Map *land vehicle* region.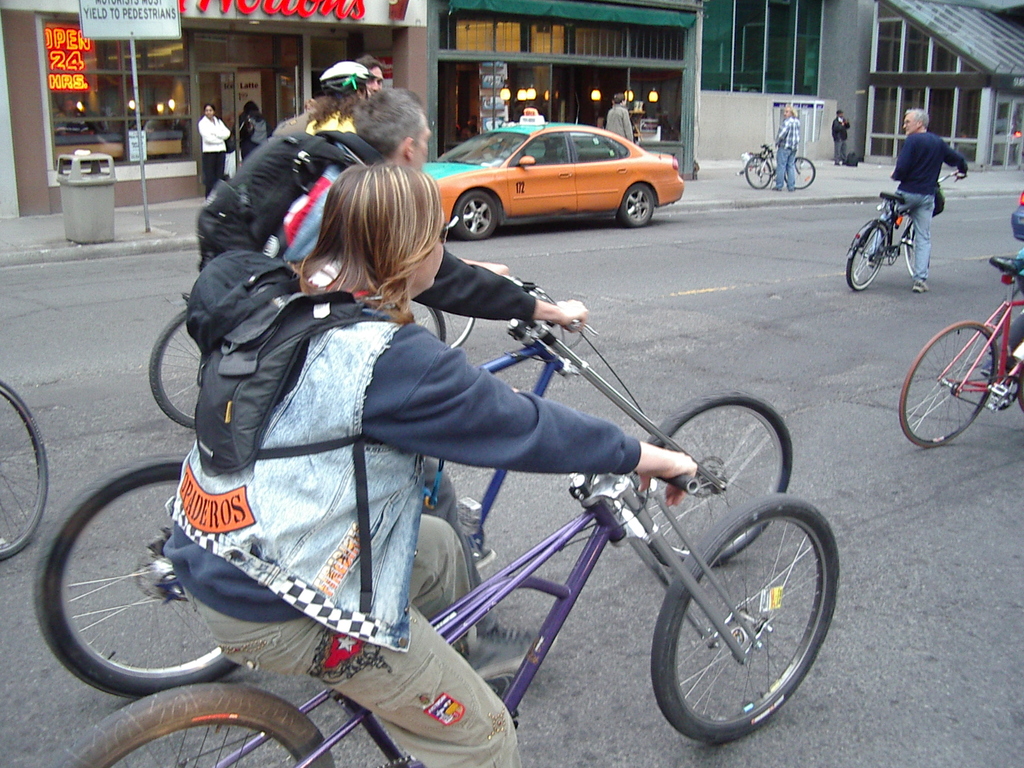
Mapped to left=29, top=275, right=794, bottom=696.
